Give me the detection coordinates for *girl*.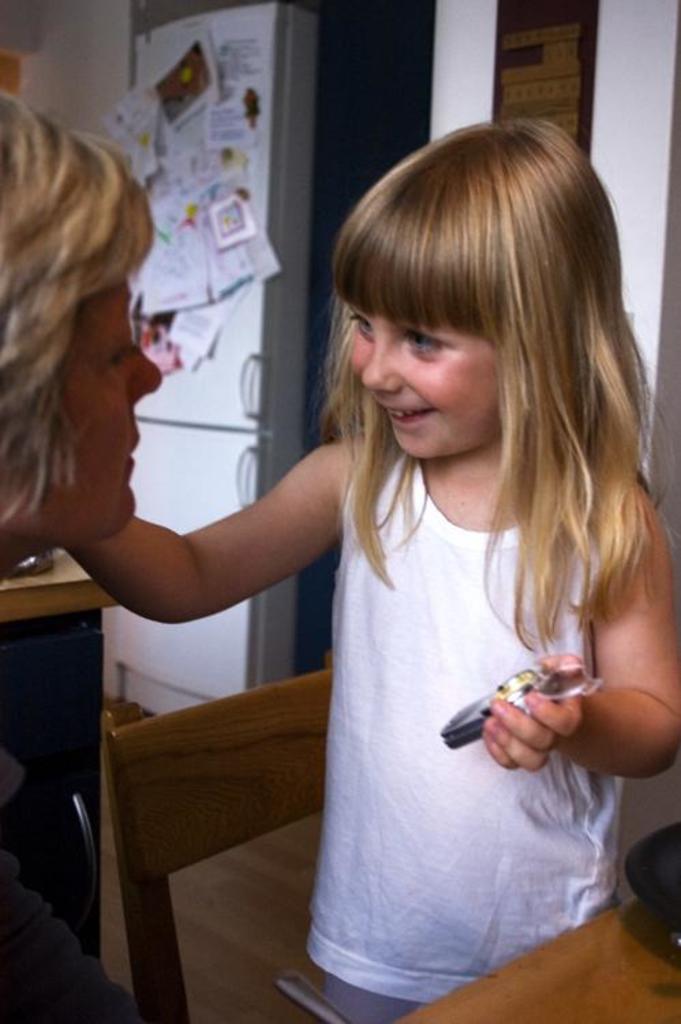
select_region(68, 113, 680, 1019).
